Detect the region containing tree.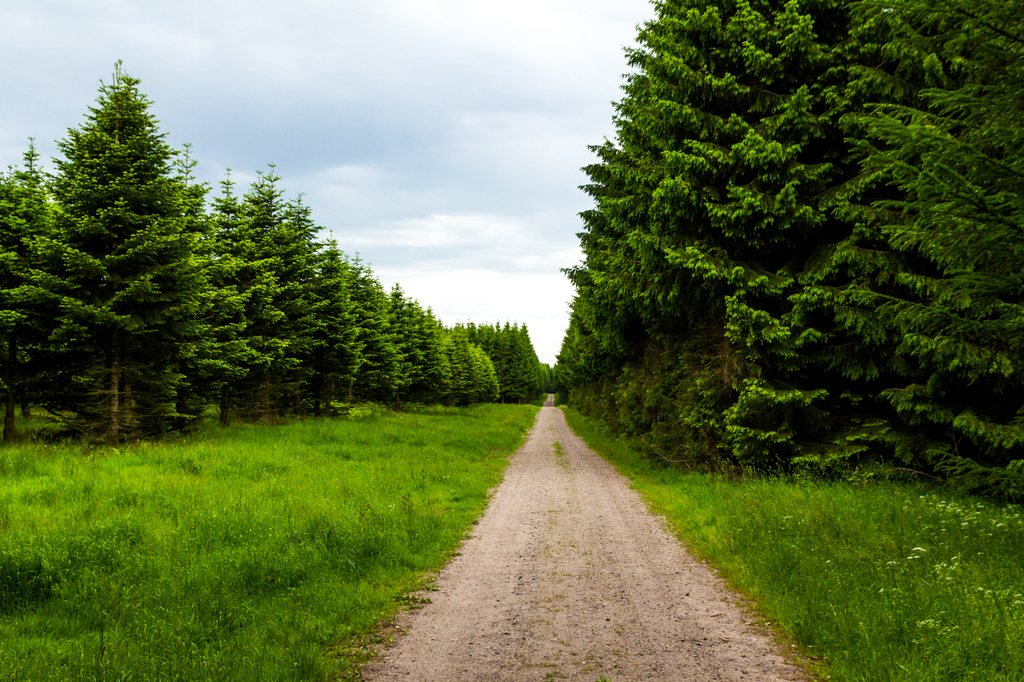
{"x1": 350, "y1": 251, "x2": 374, "y2": 397}.
